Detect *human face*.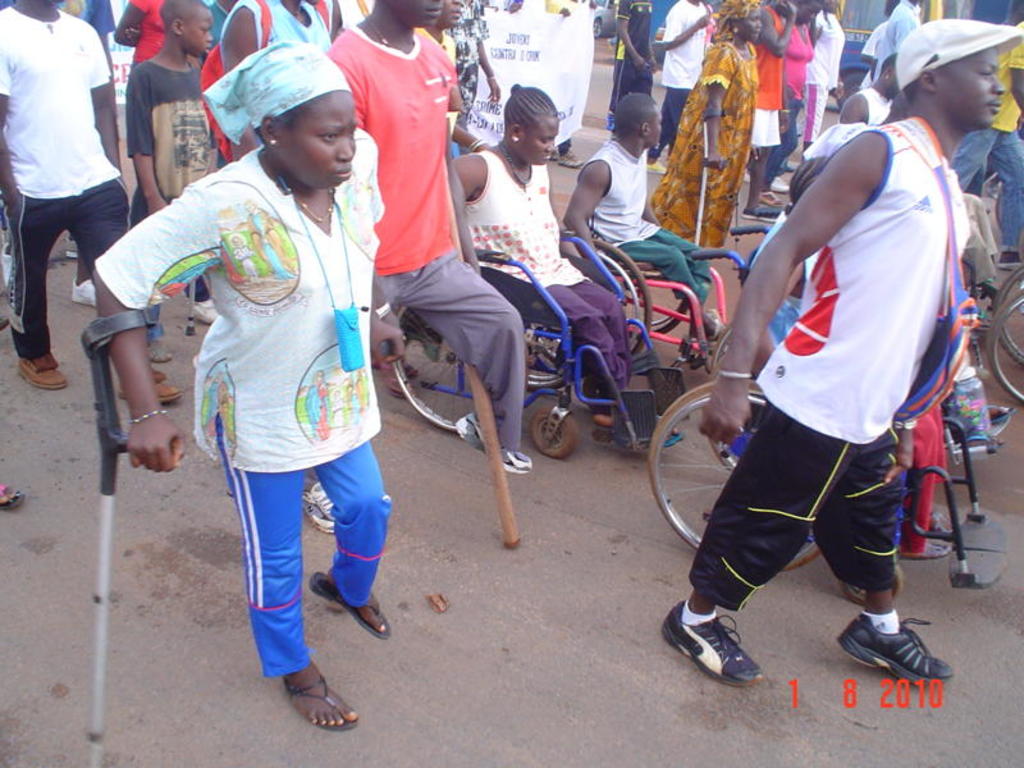
Detected at {"left": 645, "top": 105, "right": 659, "bottom": 150}.
